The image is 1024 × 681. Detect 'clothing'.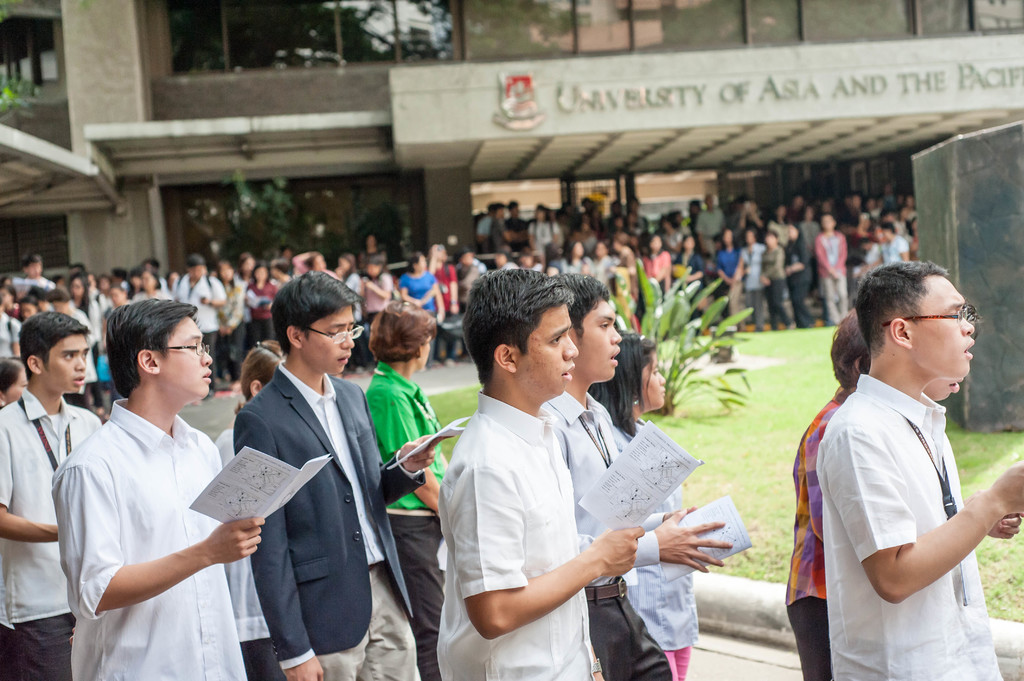
Detection: [223, 272, 244, 372].
